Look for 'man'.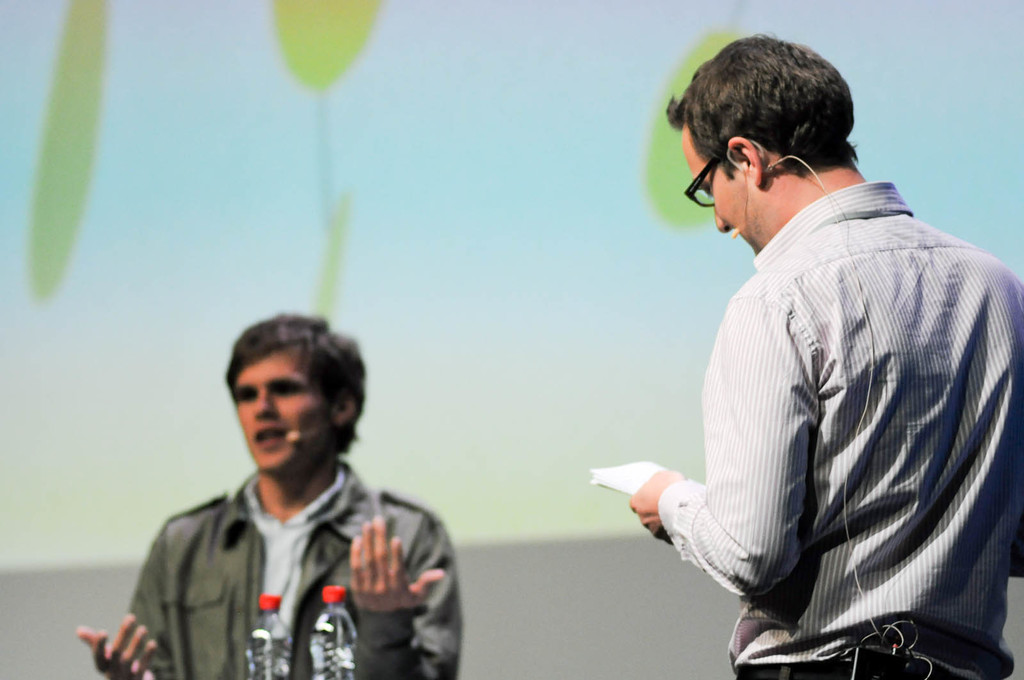
Found: bbox(619, 44, 1005, 667).
